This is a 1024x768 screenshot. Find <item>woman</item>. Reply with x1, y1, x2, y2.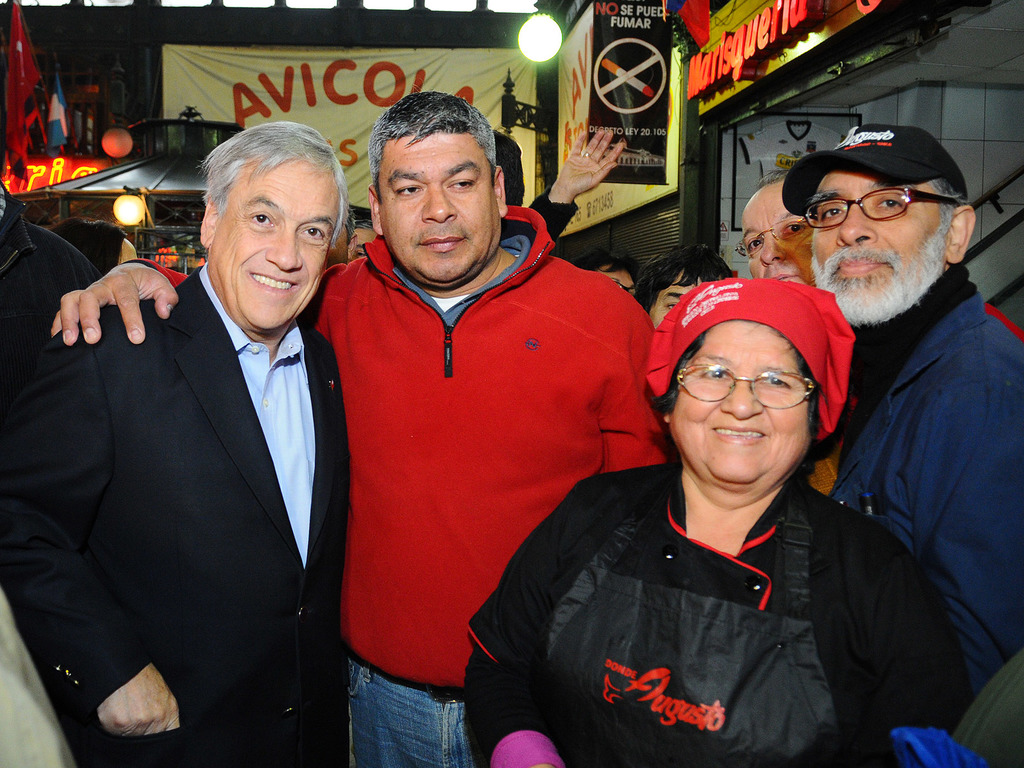
49, 214, 148, 270.
